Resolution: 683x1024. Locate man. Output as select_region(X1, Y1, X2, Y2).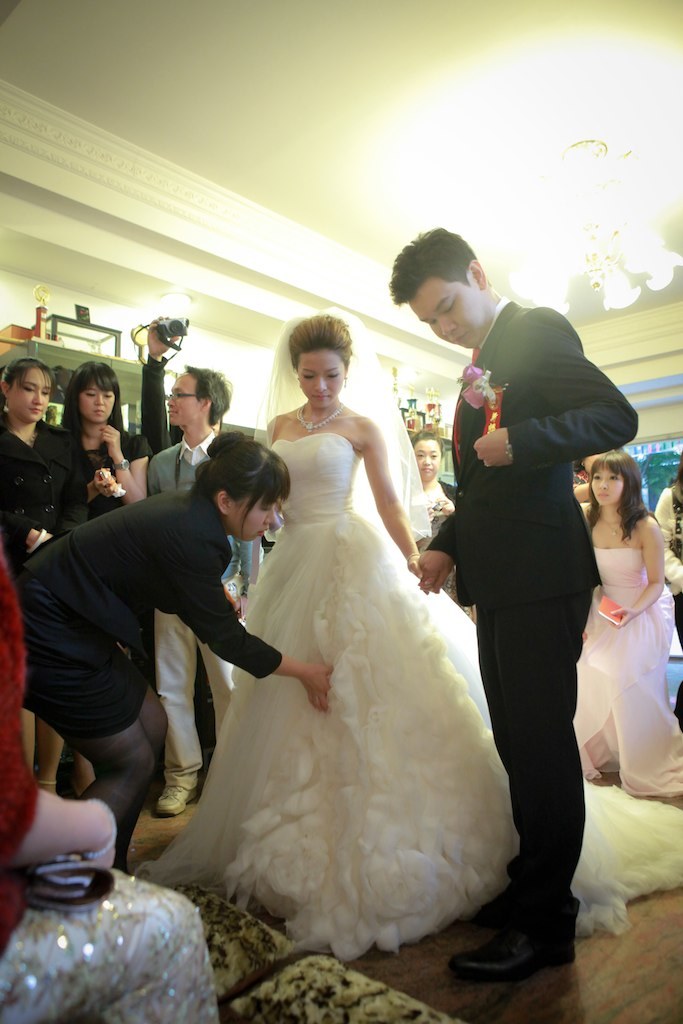
select_region(428, 228, 631, 948).
